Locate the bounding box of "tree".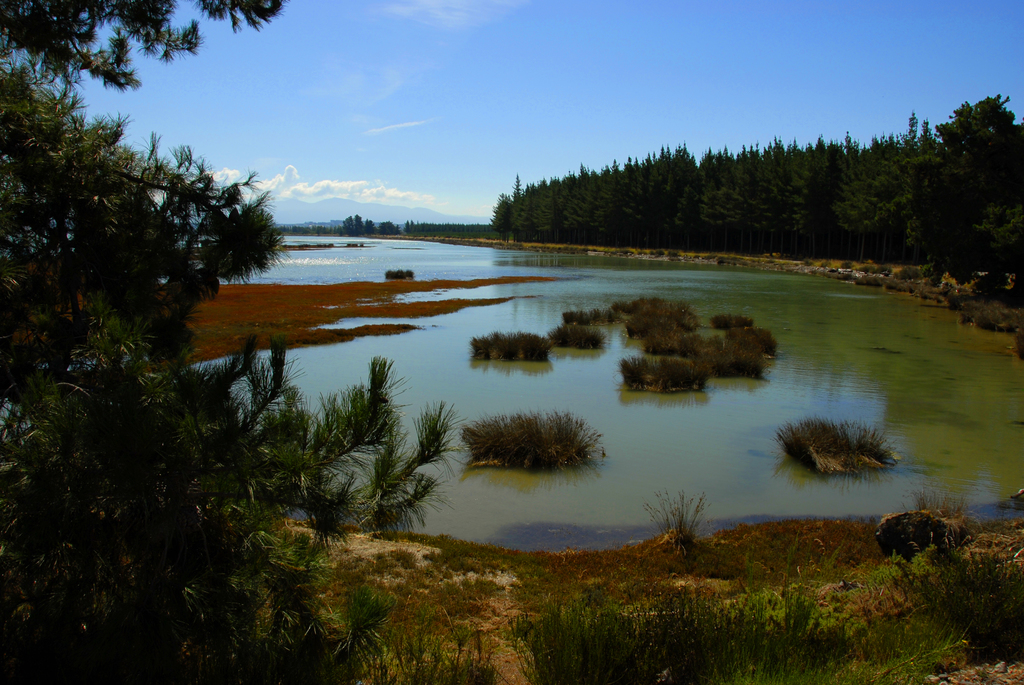
Bounding box: l=0, t=0, r=456, b=684.
